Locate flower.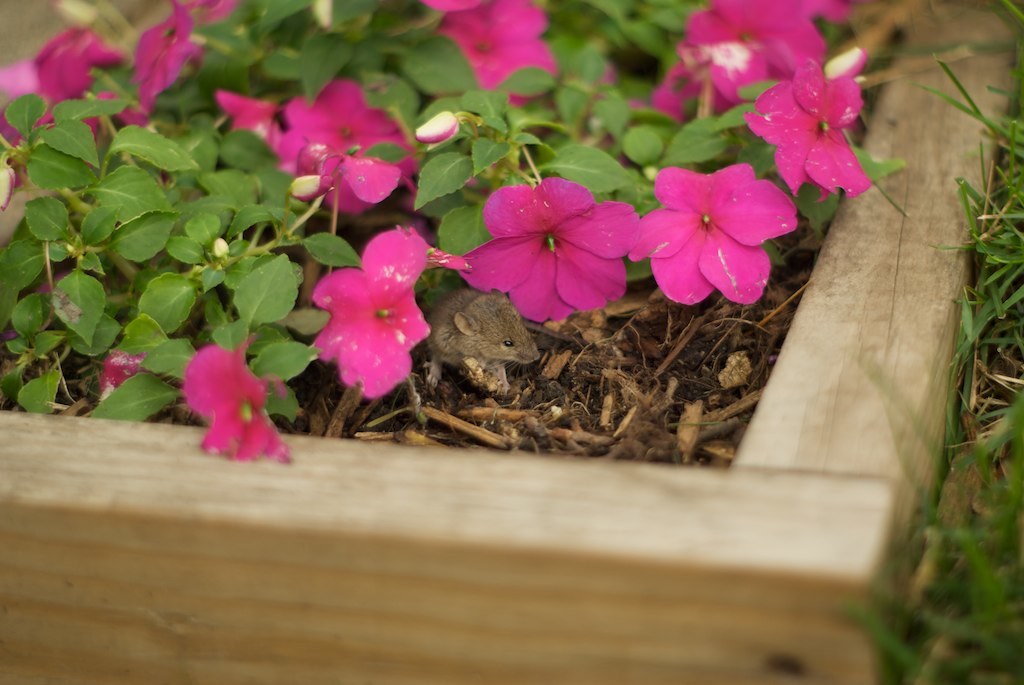
Bounding box: <region>0, 25, 124, 207</region>.
